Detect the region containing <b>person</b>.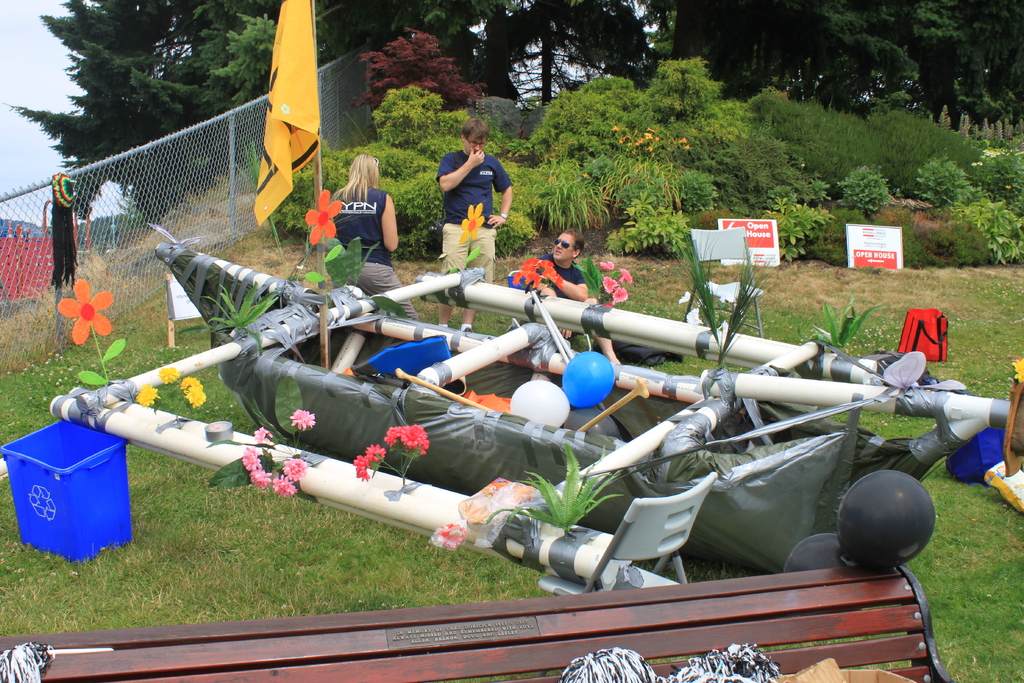
BBox(319, 150, 416, 325).
